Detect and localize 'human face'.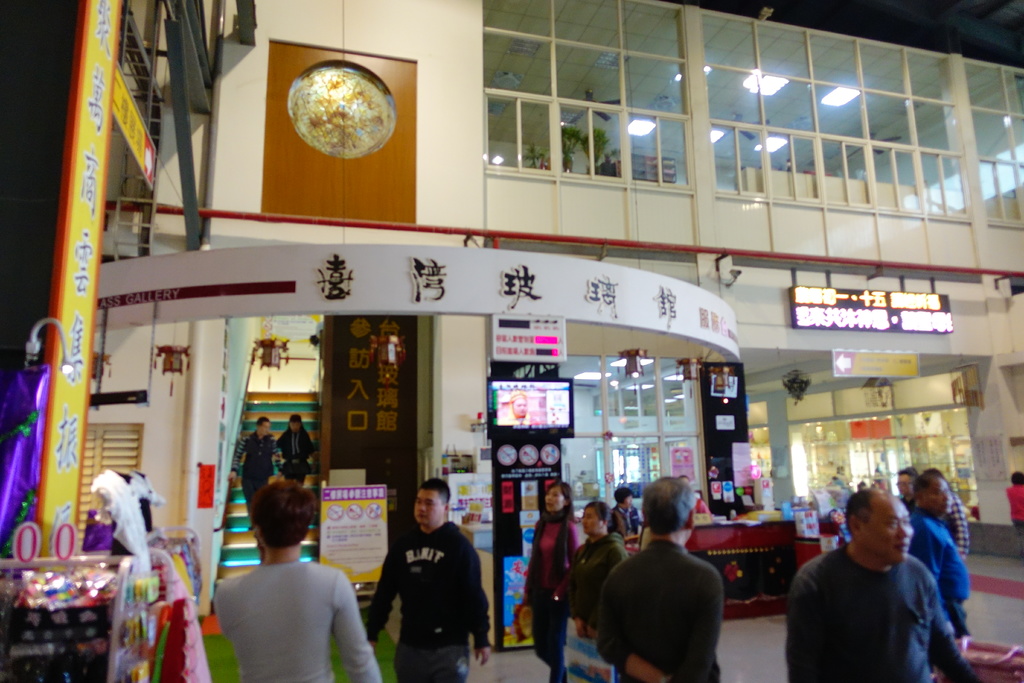
Localized at select_region(414, 488, 443, 525).
